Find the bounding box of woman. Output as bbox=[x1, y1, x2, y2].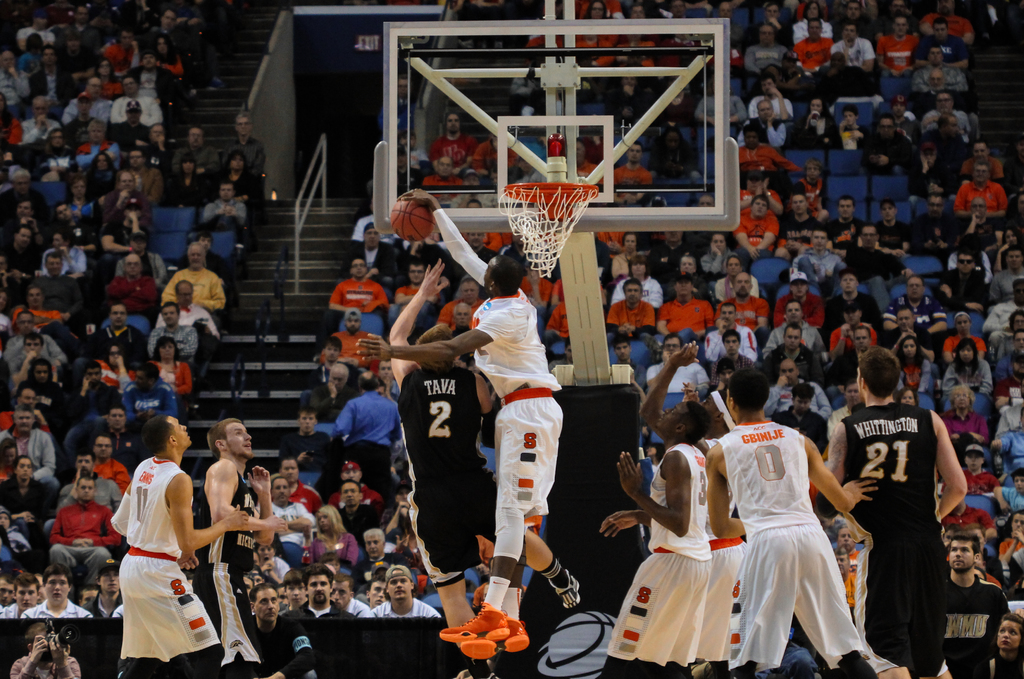
bbox=[163, 158, 198, 211].
